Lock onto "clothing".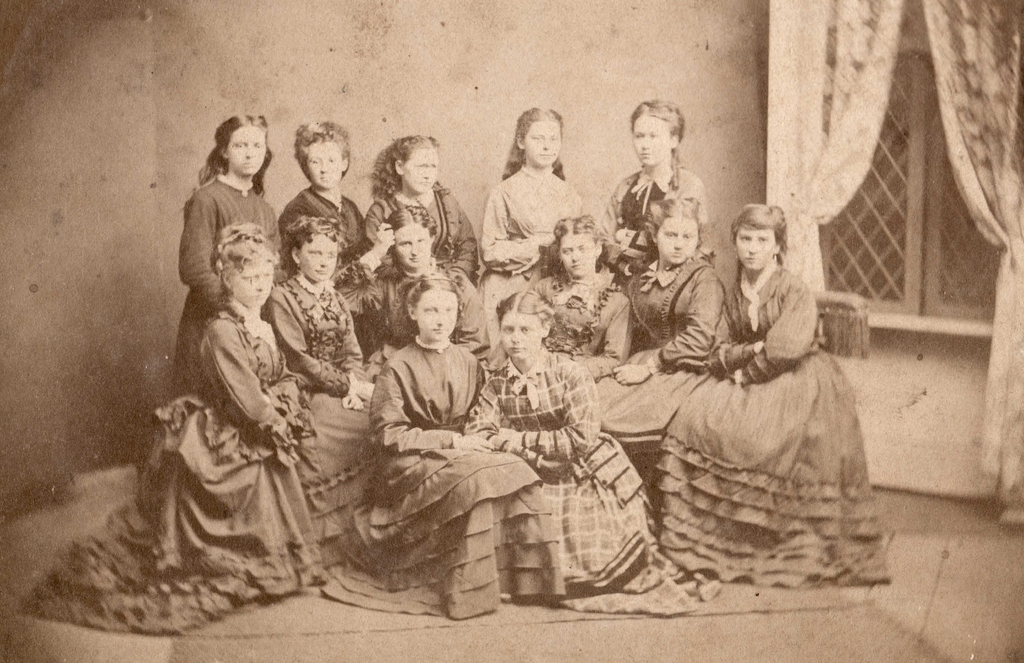
Locked: bbox=(337, 257, 487, 346).
